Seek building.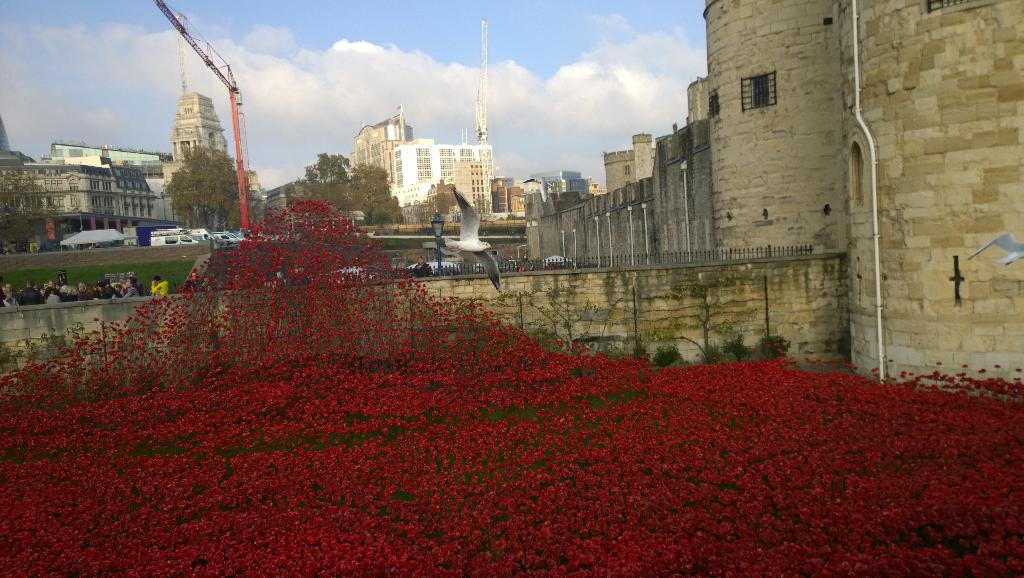
BBox(351, 115, 492, 219).
